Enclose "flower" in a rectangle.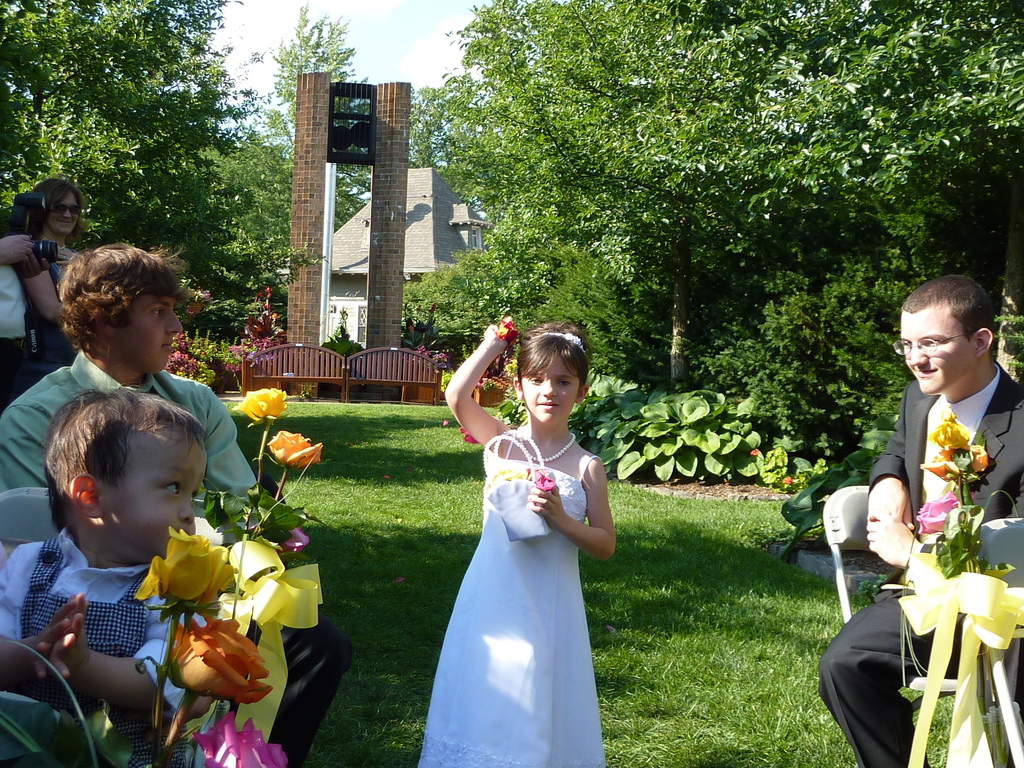
924:451:959:479.
